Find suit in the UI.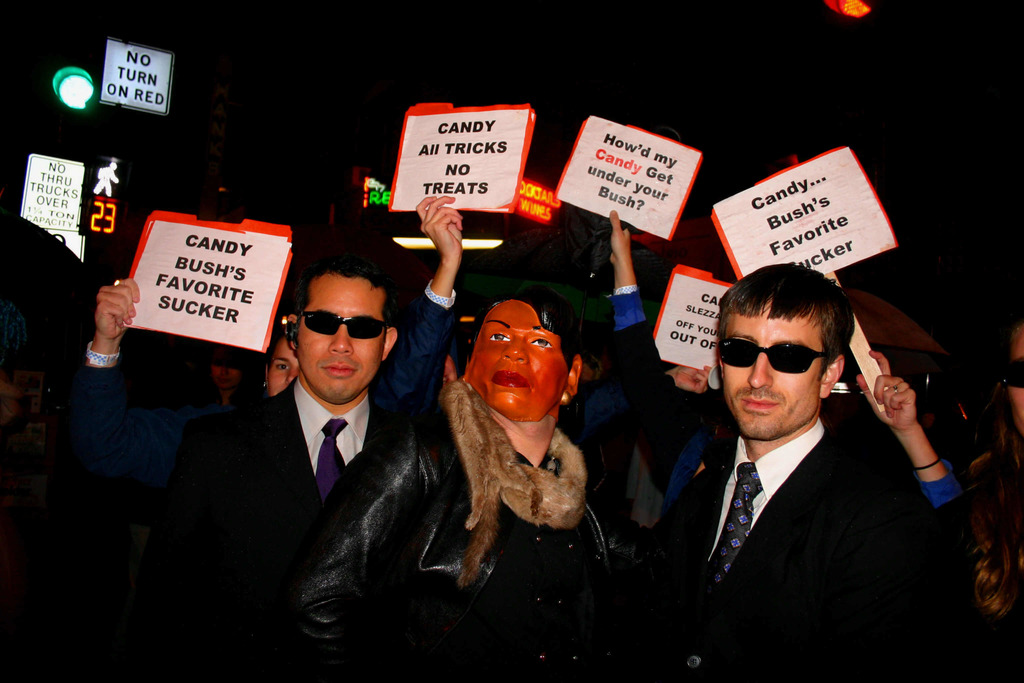
UI element at 623,404,940,682.
